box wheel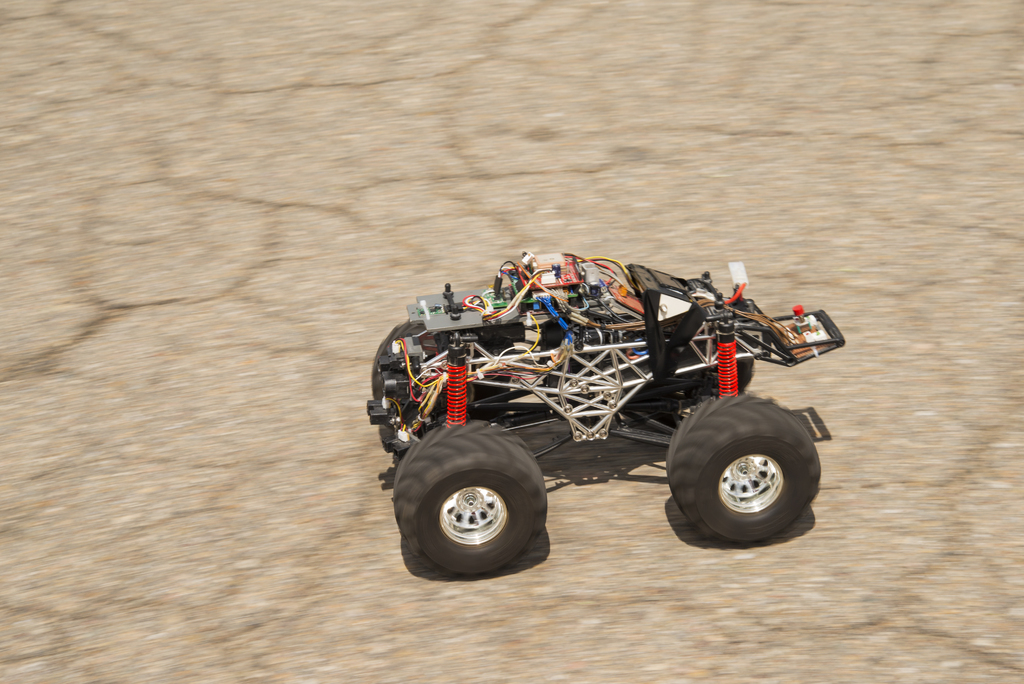
369:320:511:419
